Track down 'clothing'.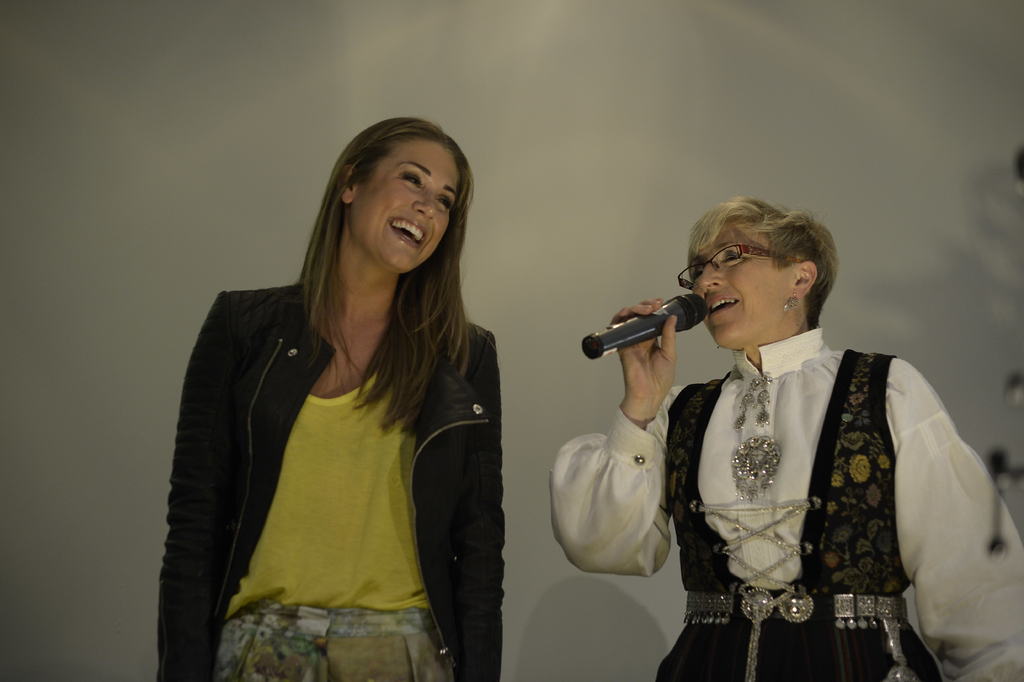
Tracked to 557:325:1021:681.
